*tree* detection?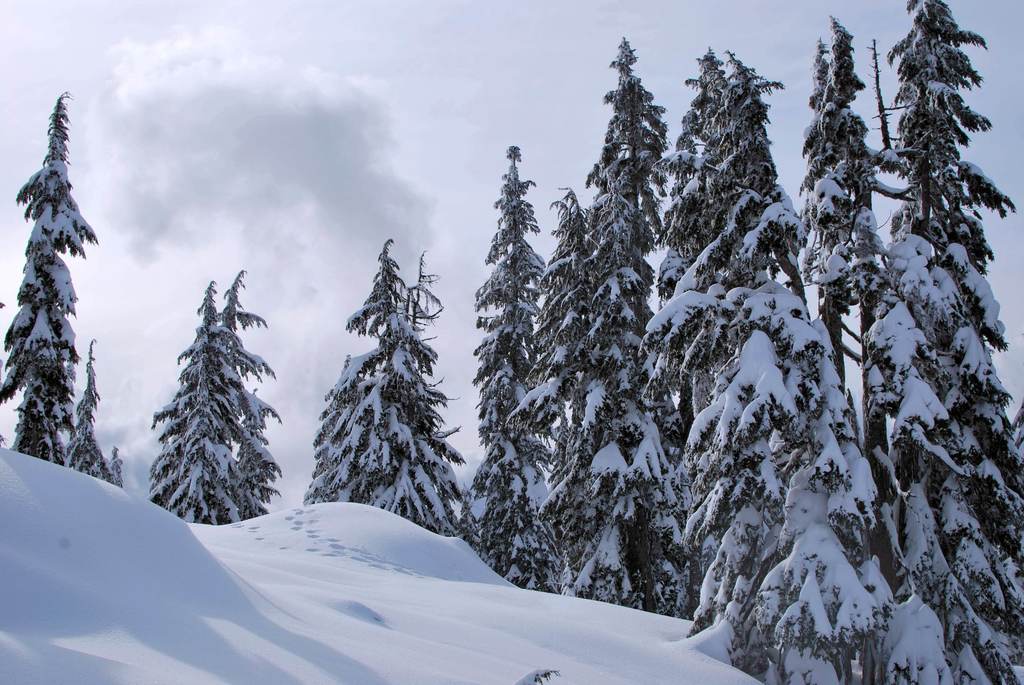
box=[808, 14, 881, 361]
